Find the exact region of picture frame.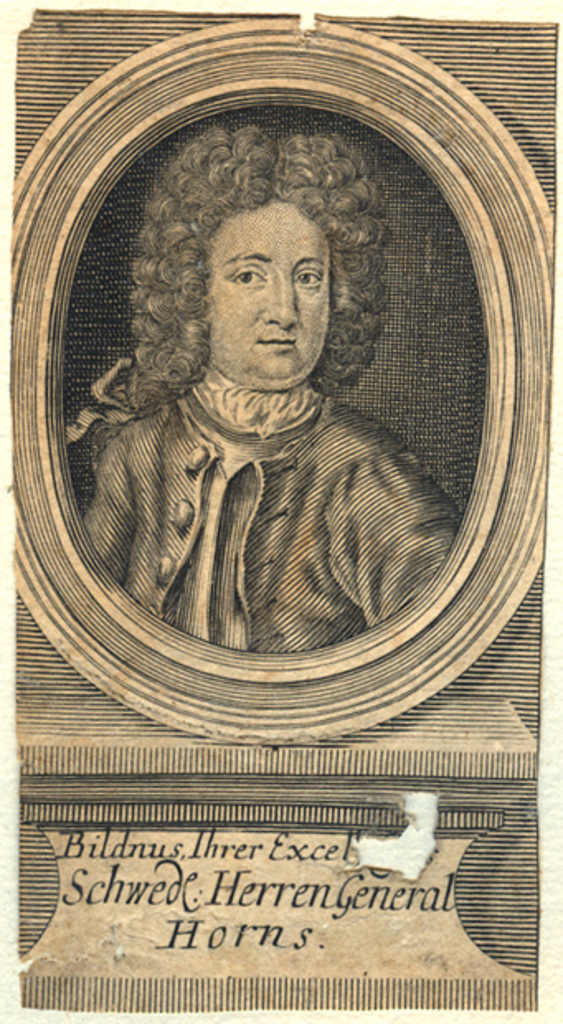
Exact region: [x1=10, y1=2, x2=546, y2=773].
